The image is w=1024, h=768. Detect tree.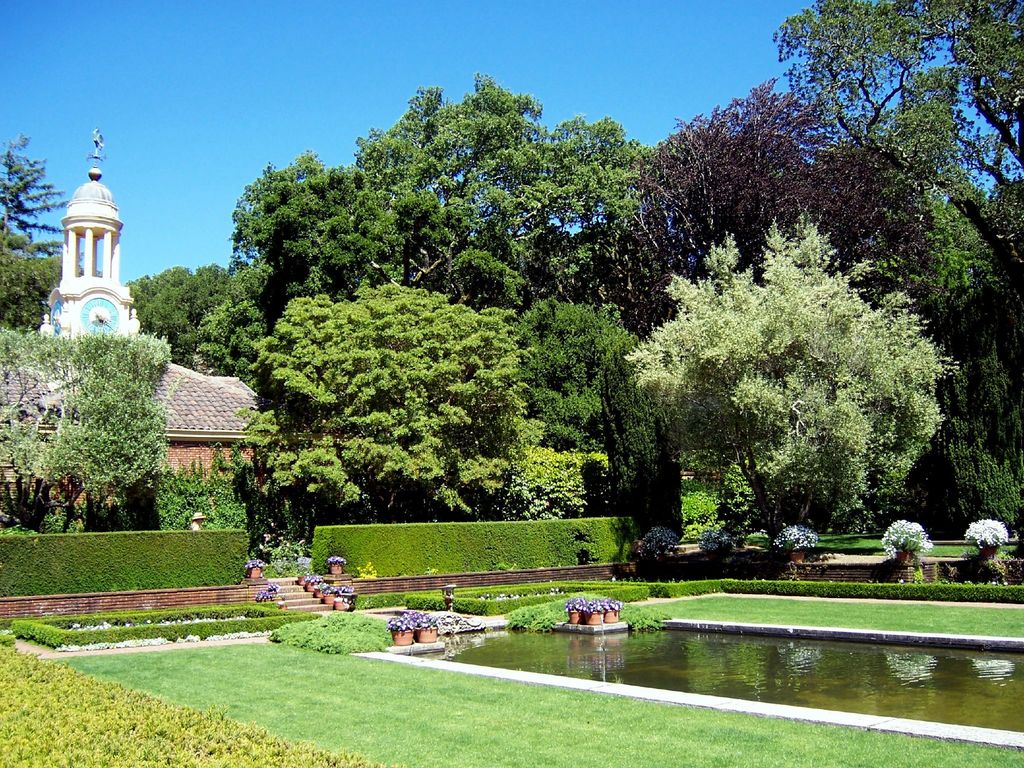
Detection: crop(631, 203, 961, 518).
